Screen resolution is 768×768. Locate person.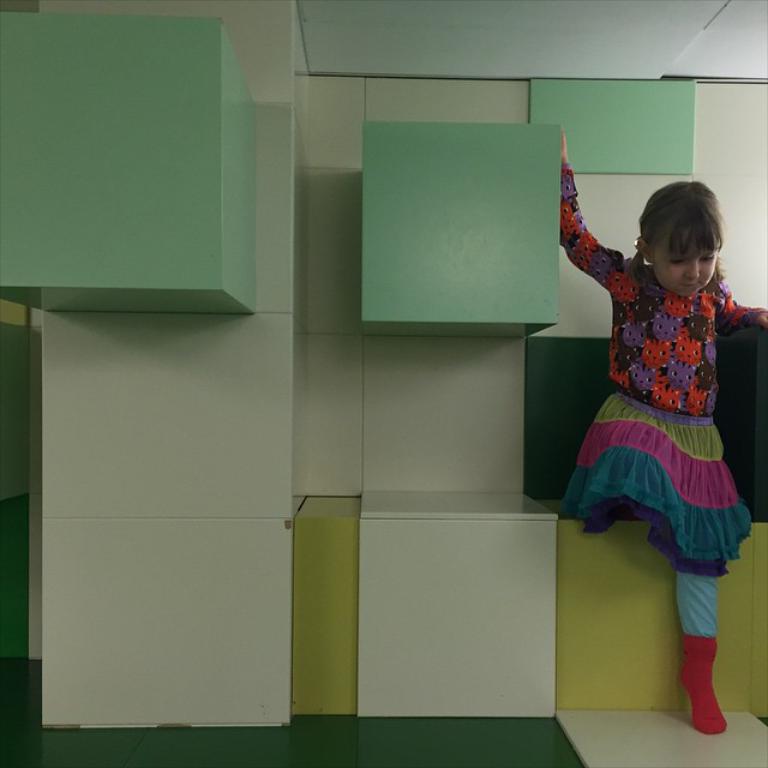
box(551, 139, 763, 725).
